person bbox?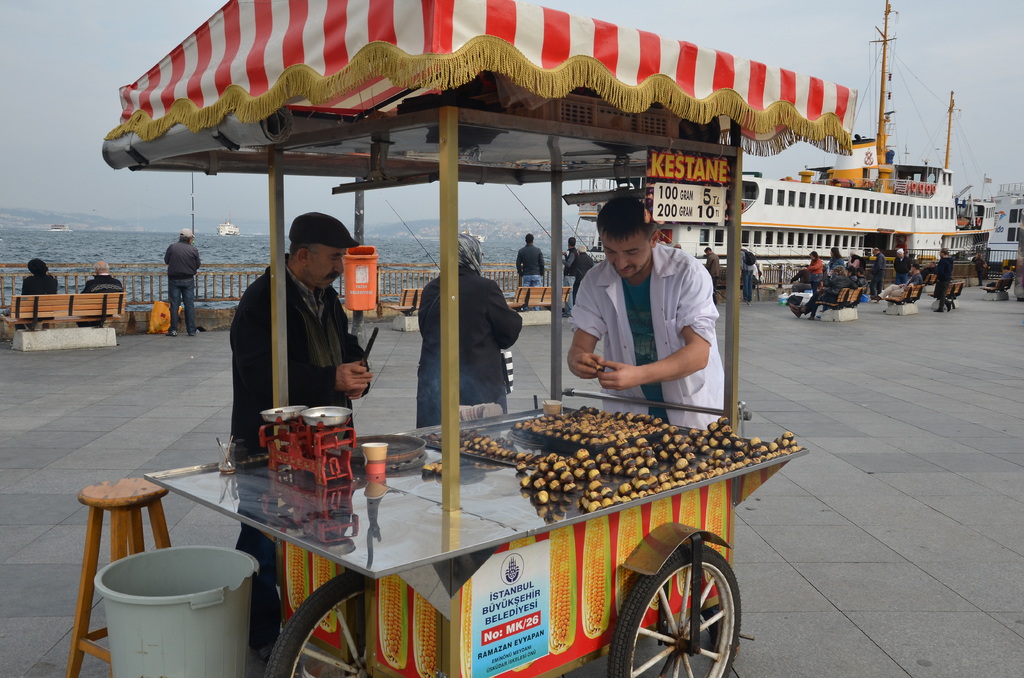
x1=414 y1=230 x2=525 y2=440
